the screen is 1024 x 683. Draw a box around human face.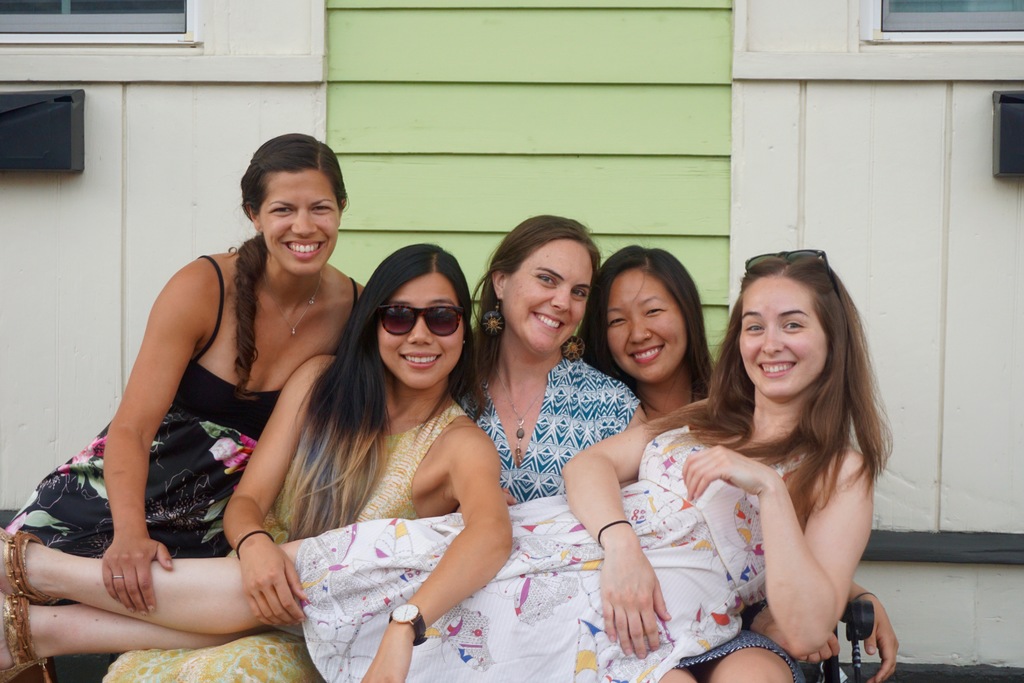
rect(377, 274, 463, 391).
